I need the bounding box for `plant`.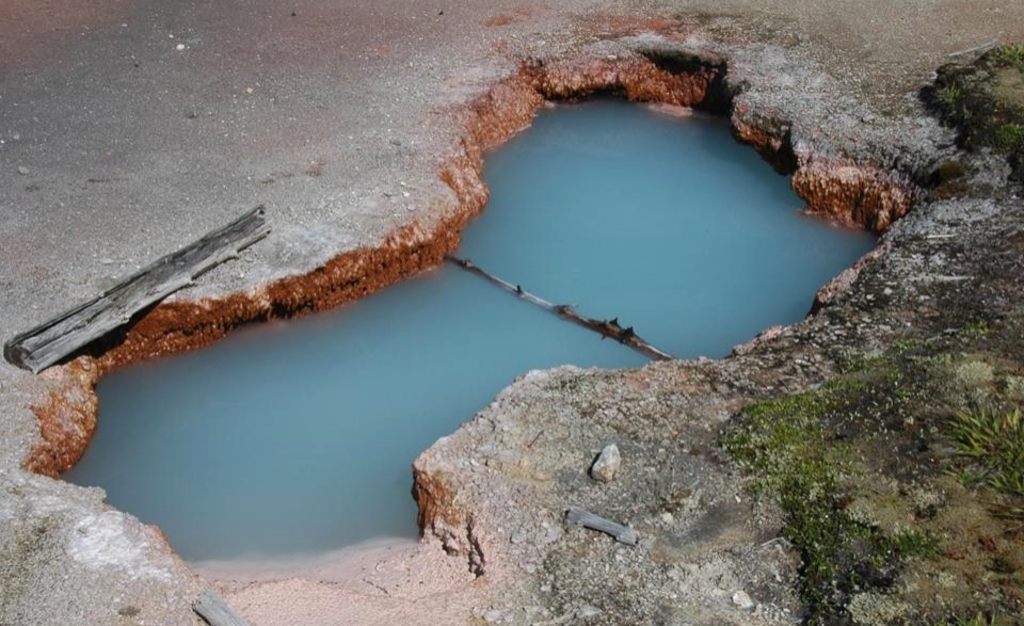
Here it is: region(931, 382, 1023, 501).
